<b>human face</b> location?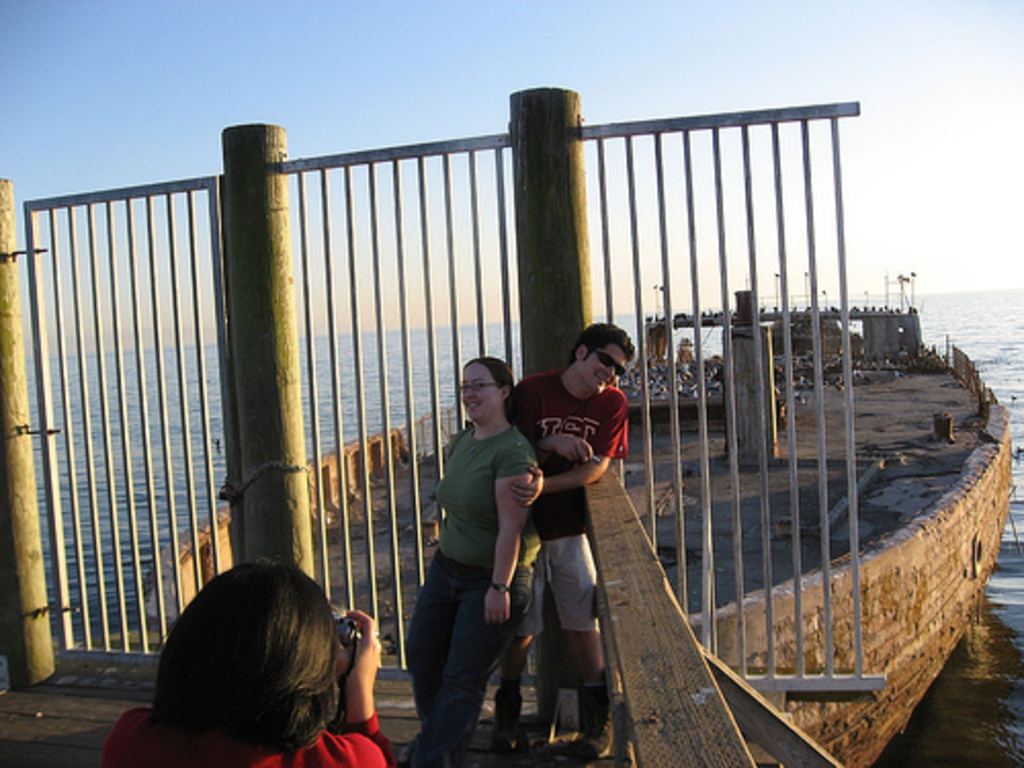
box=[582, 342, 633, 395]
